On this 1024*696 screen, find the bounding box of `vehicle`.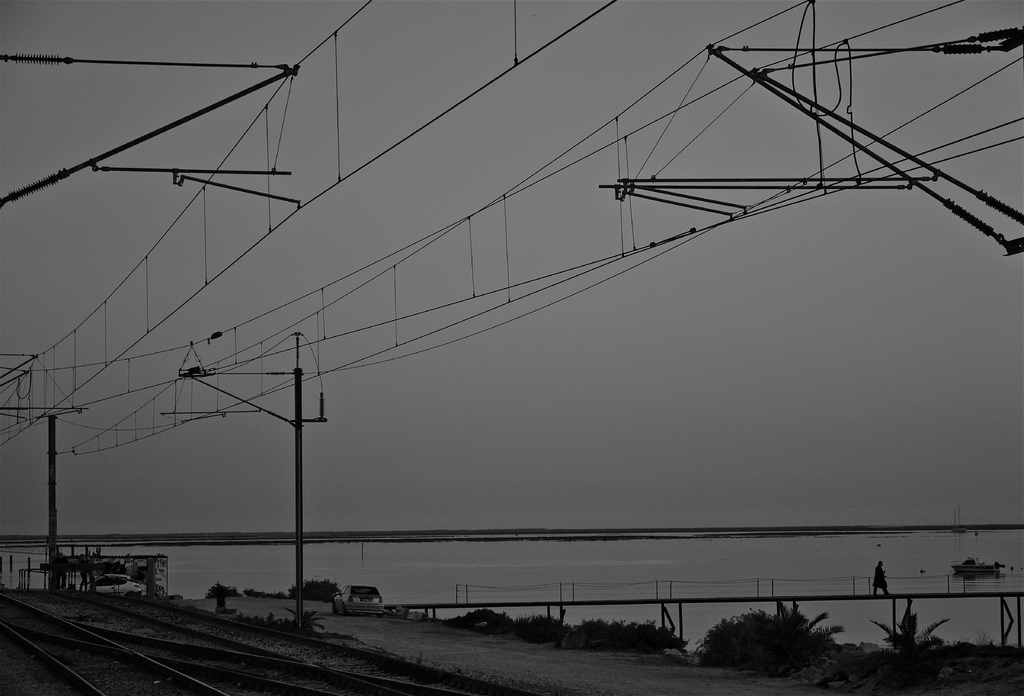
Bounding box: bbox=[64, 573, 149, 596].
